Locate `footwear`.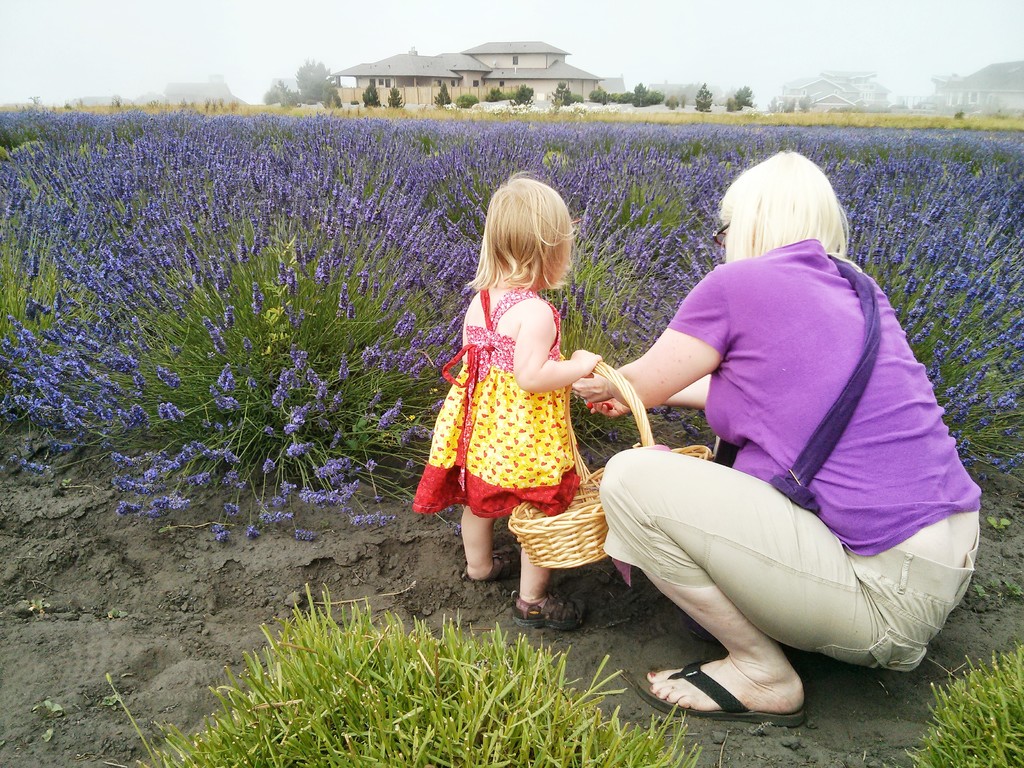
Bounding box: {"x1": 463, "y1": 549, "x2": 529, "y2": 580}.
